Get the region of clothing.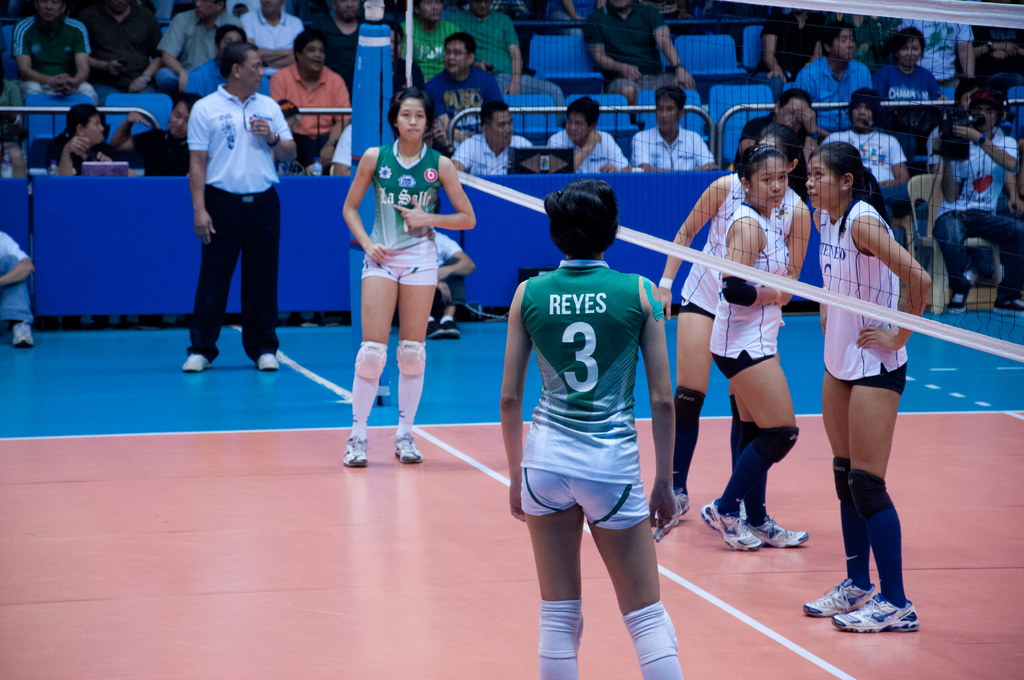
556,130,655,171.
